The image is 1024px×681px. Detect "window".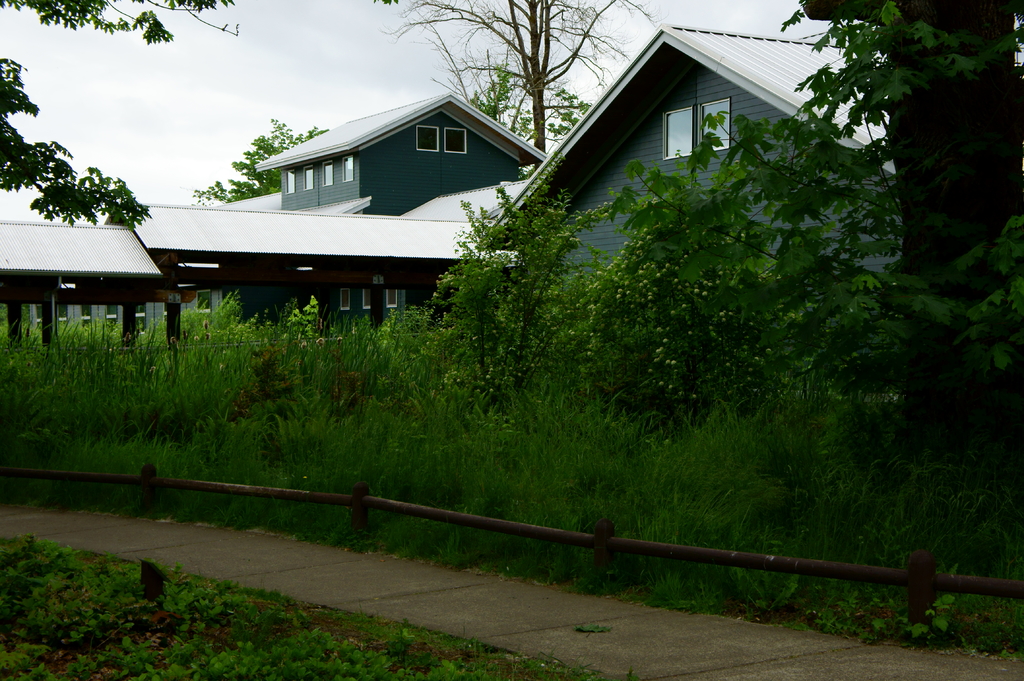
Detection: <region>280, 156, 356, 193</region>.
